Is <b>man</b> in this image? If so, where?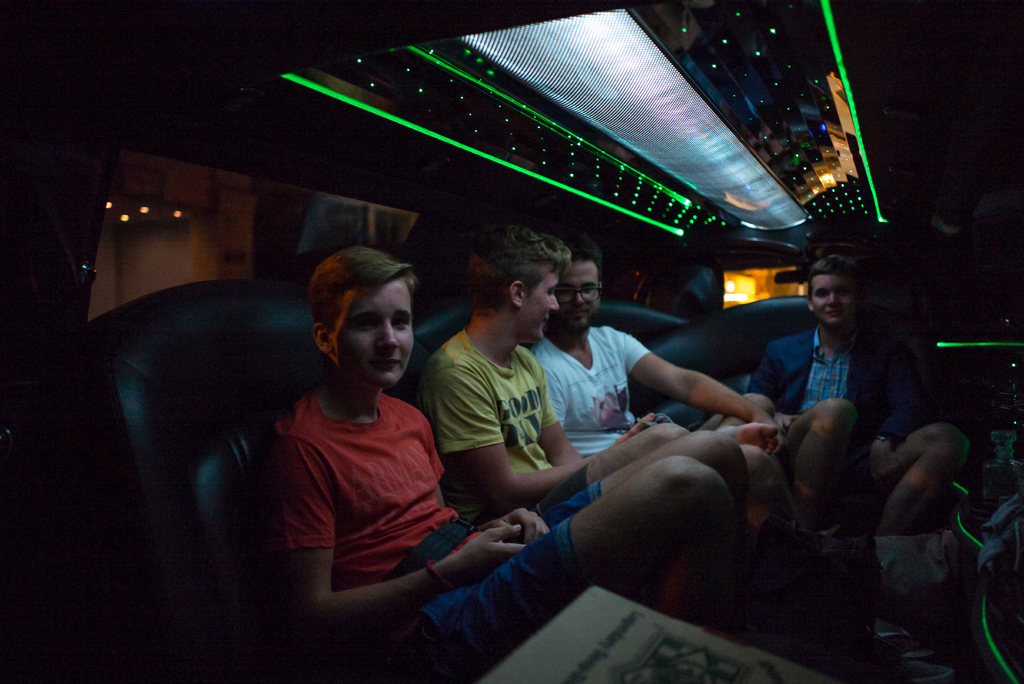
Yes, at <bbox>746, 246, 969, 536</bbox>.
